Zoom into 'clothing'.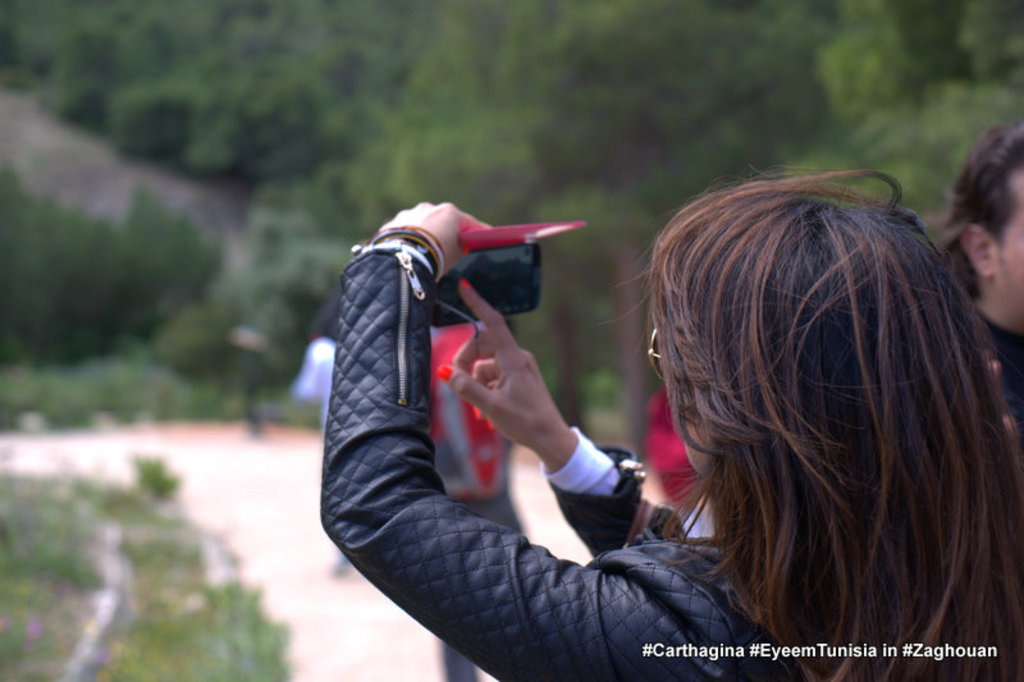
Zoom target: detection(974, 301, 1023, 429).
